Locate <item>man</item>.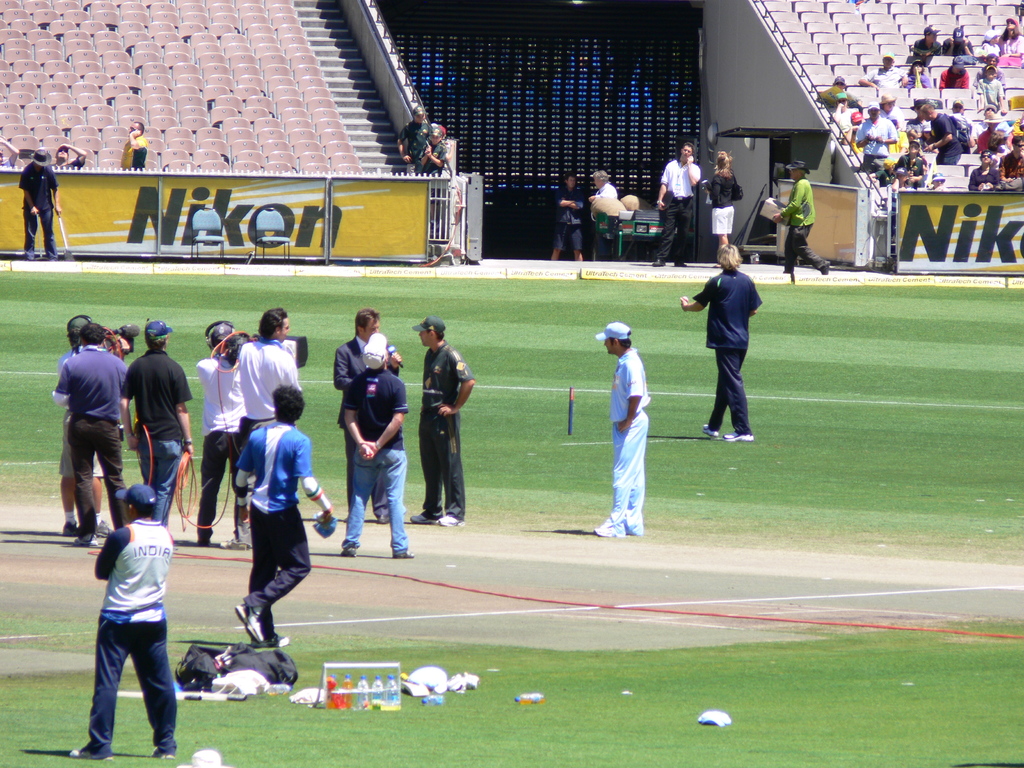
Bounding box: x1=852 y1=101 x2=902 y2=171.
